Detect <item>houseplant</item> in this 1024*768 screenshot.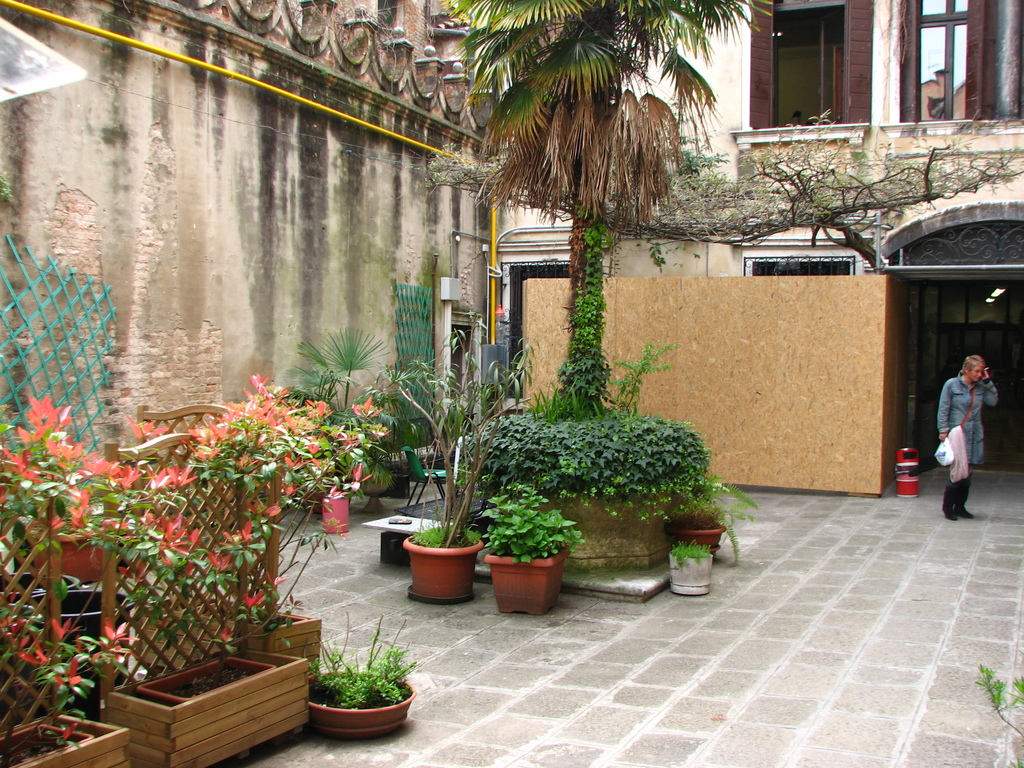
Detection: (x1=666, y1=534, x2=716, y2=597).
